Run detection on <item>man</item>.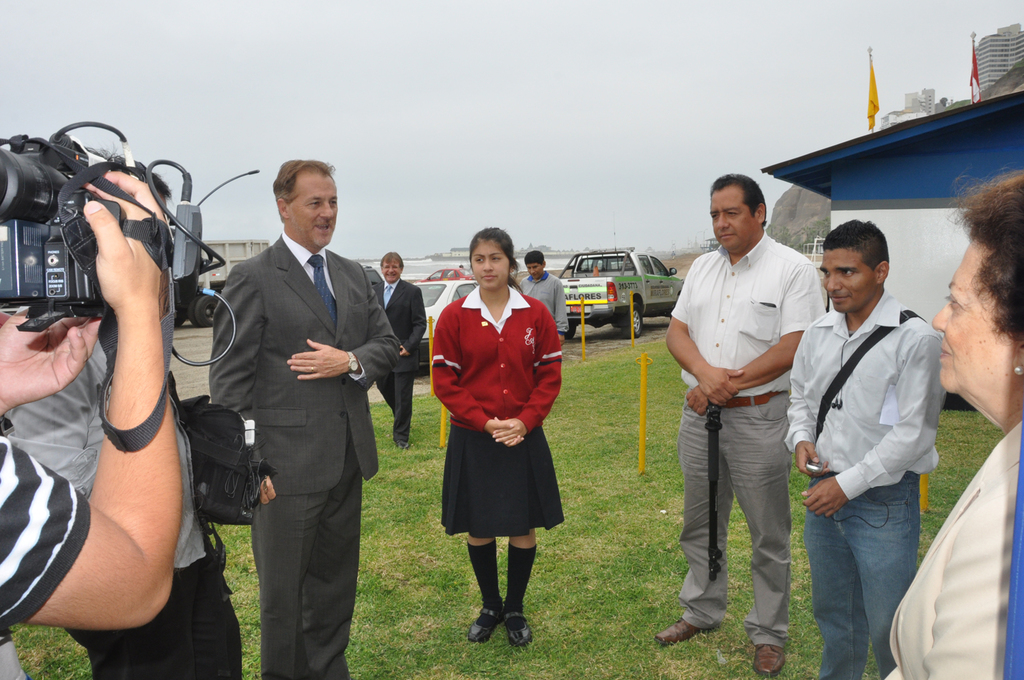
Result: [left=0, top=162, right=185, bottom=679].
